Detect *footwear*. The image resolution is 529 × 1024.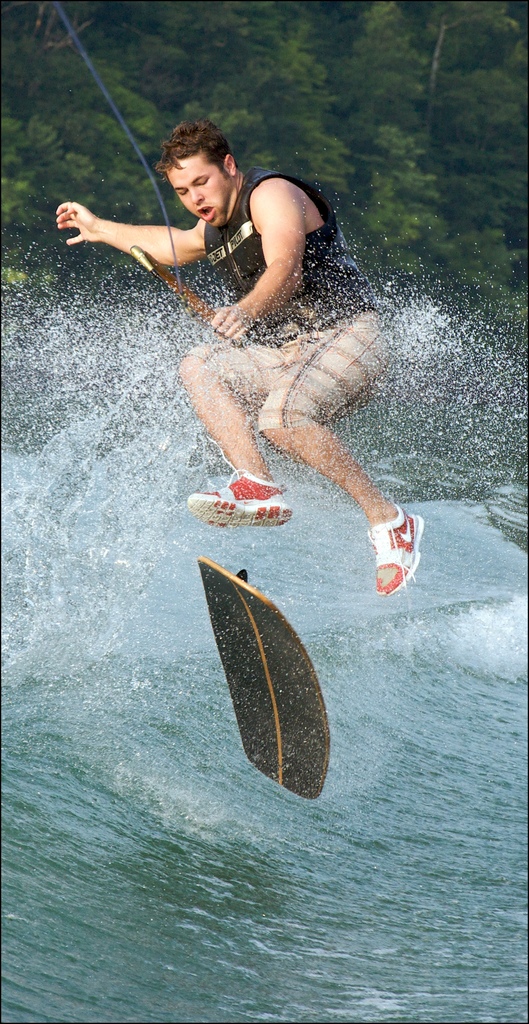
bbox(196, 467, 294, 527).
